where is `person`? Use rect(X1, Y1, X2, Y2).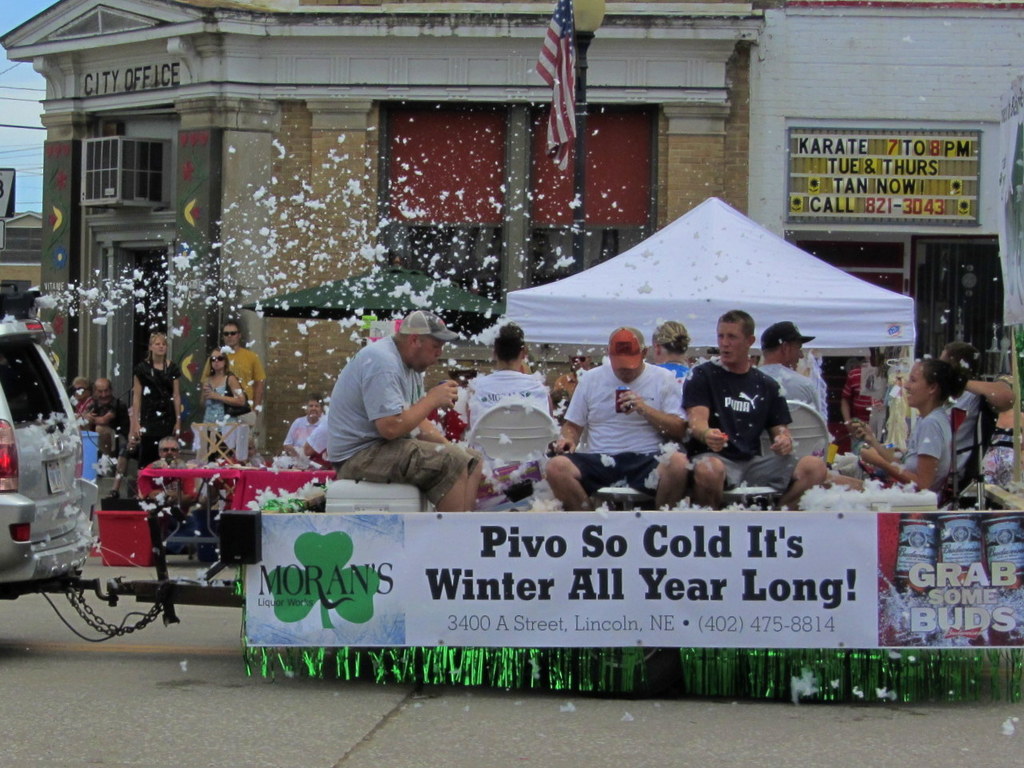
rect(464, 319, 557, 508).
